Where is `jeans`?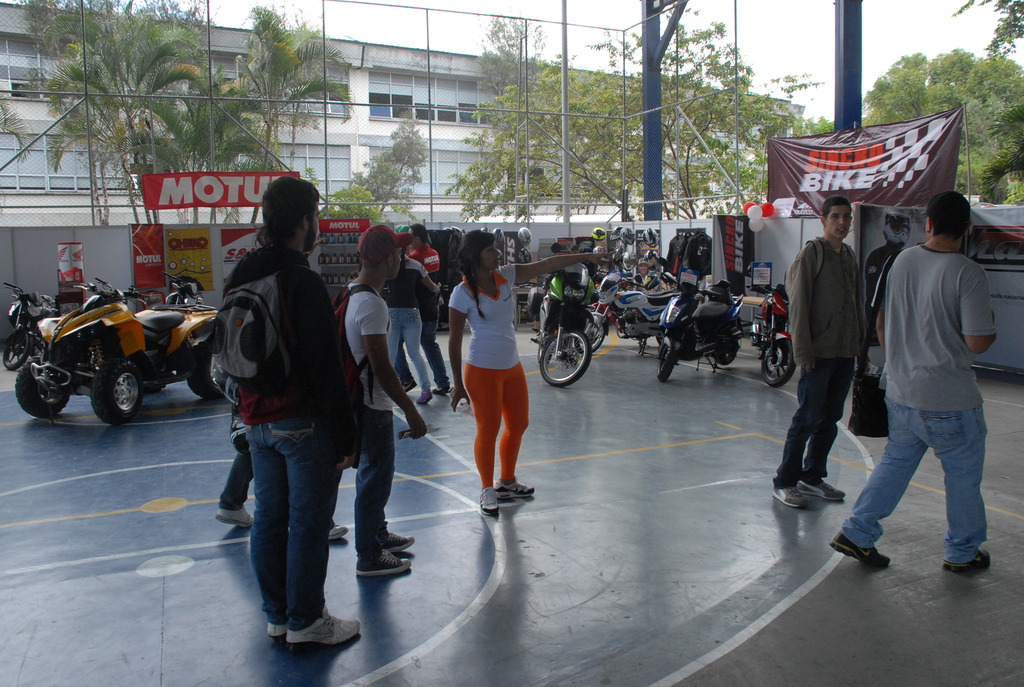
839 396 990 564.
